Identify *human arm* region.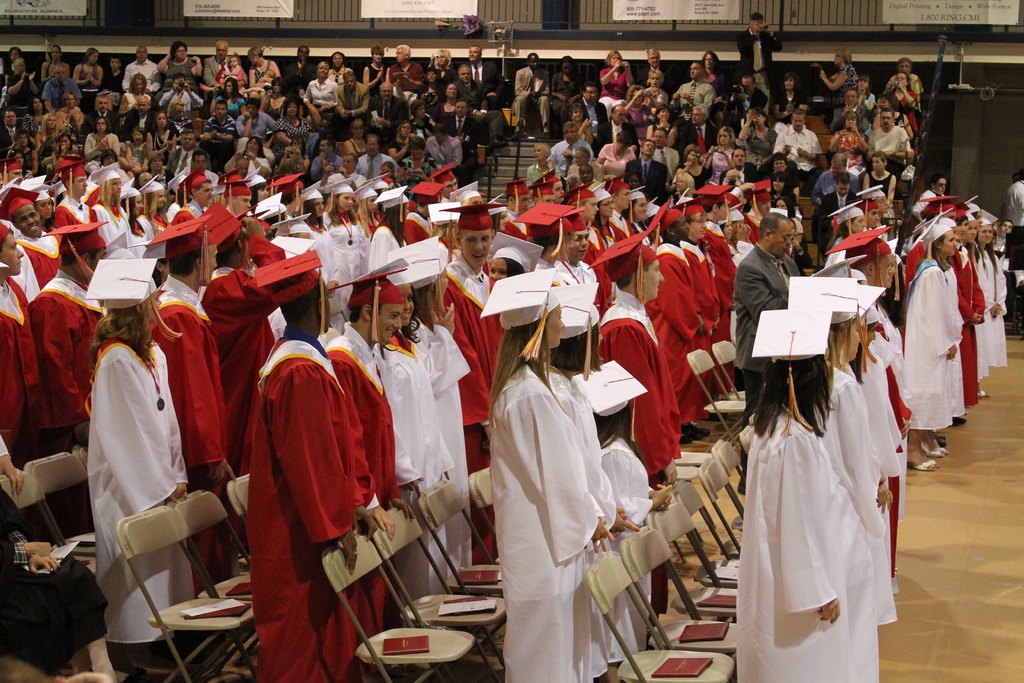
Region: detection(248, 64, 255, 89).
